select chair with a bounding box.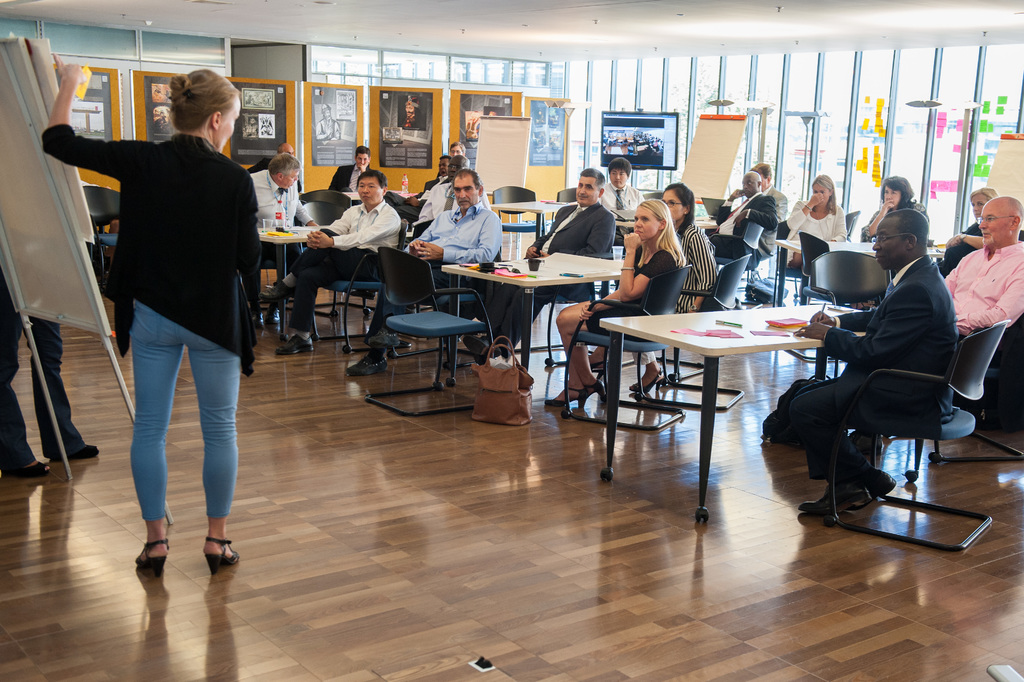
bbox=(824, 318, 1012, 556).
